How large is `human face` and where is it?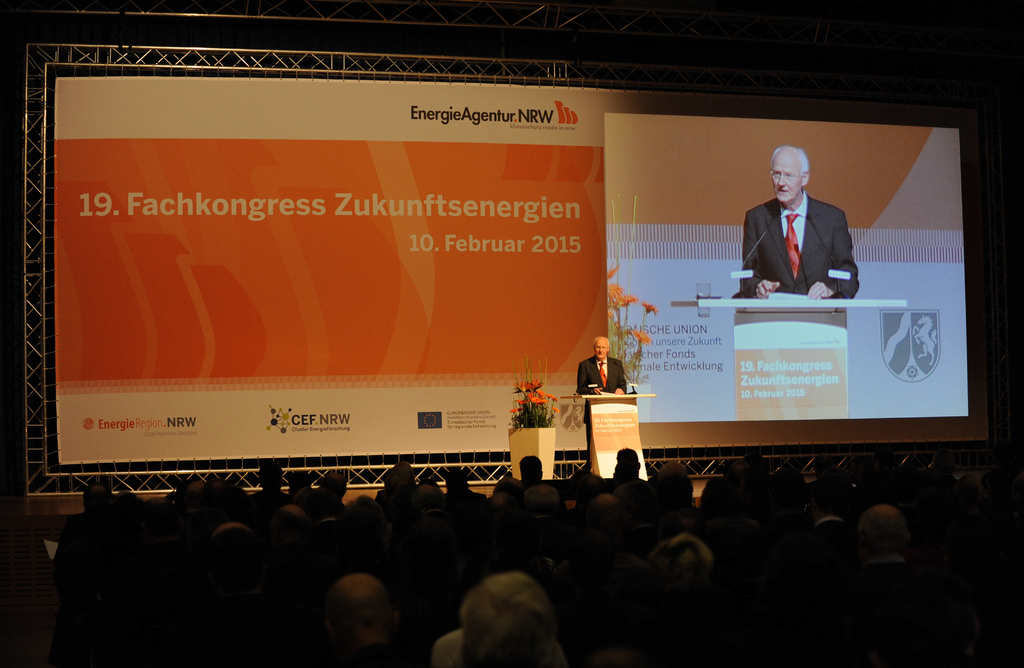
Bounding box: Rect(593, 342, 605, 360).
